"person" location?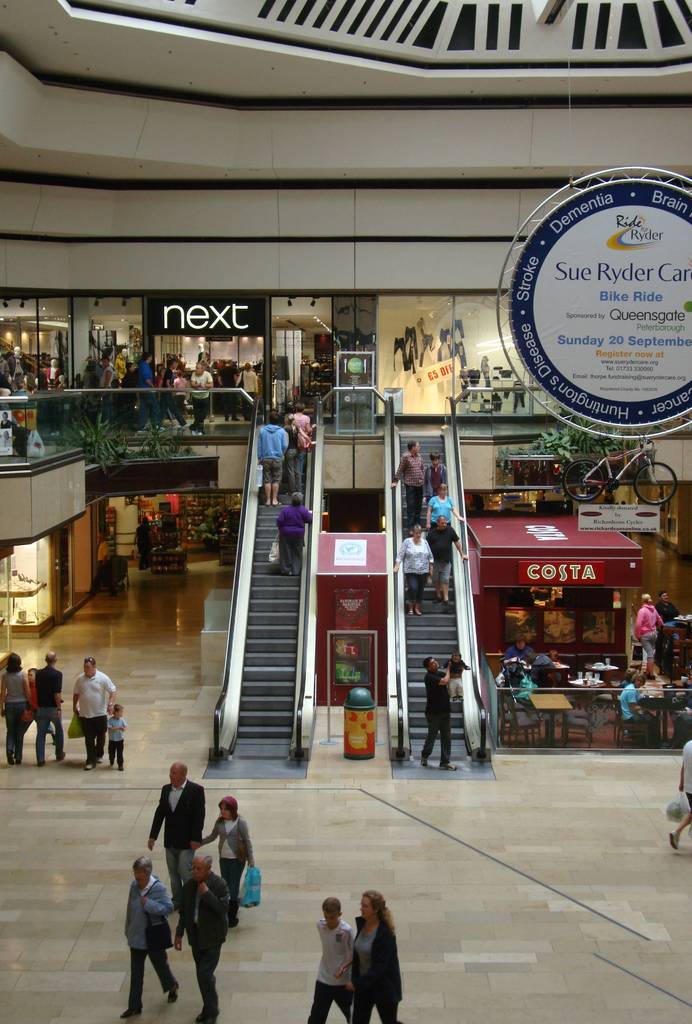
[632,586,664,674]
